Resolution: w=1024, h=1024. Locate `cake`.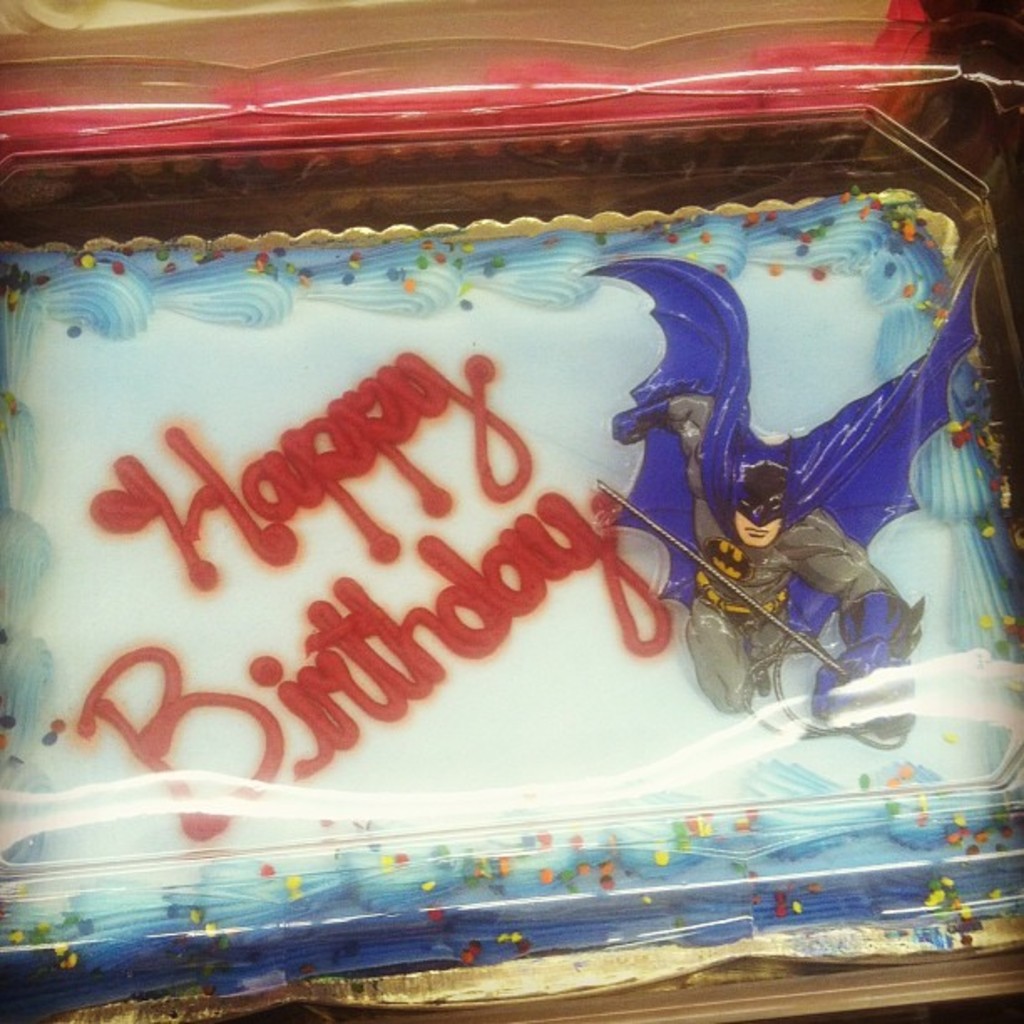
bbox=(0, 189, 1022, 1011).
